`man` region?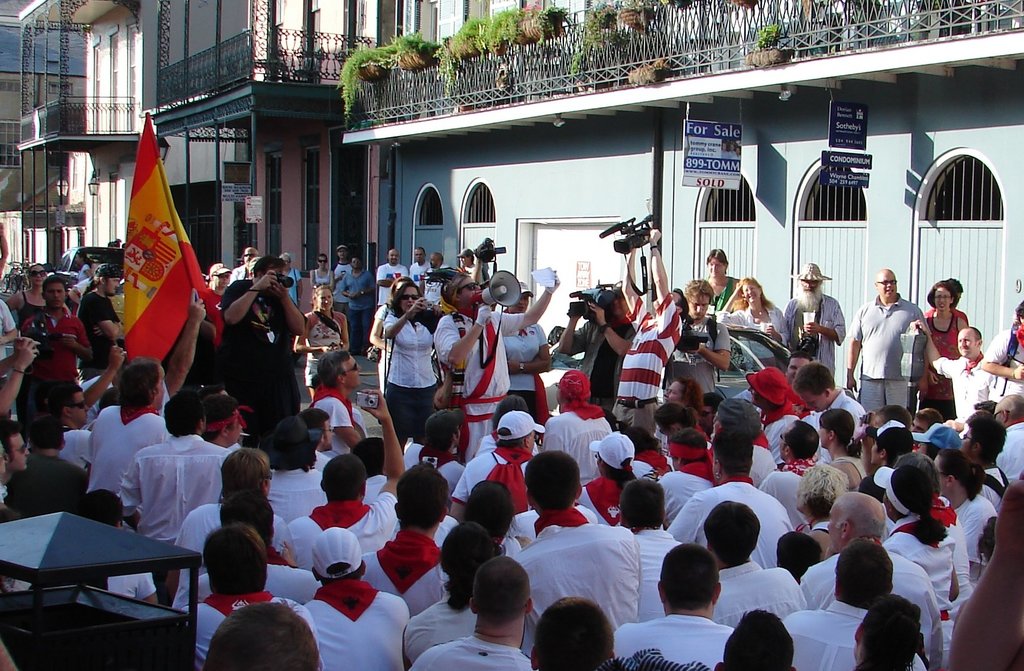
select_region(335, 242, 352, 333)
